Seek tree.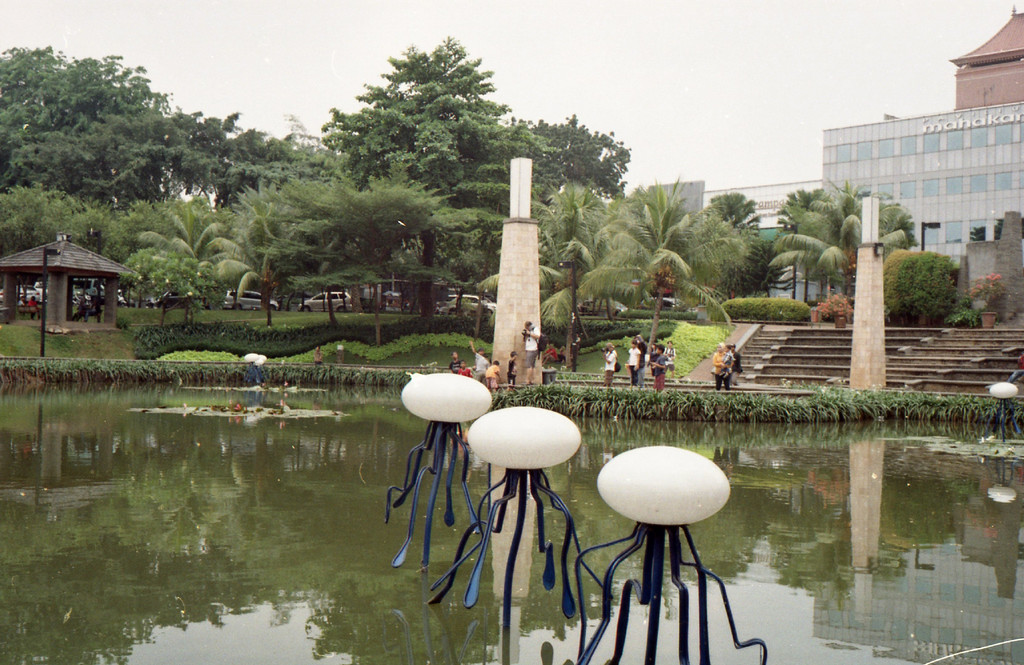
x1=479 y1=174 x2=606 y2=361.
